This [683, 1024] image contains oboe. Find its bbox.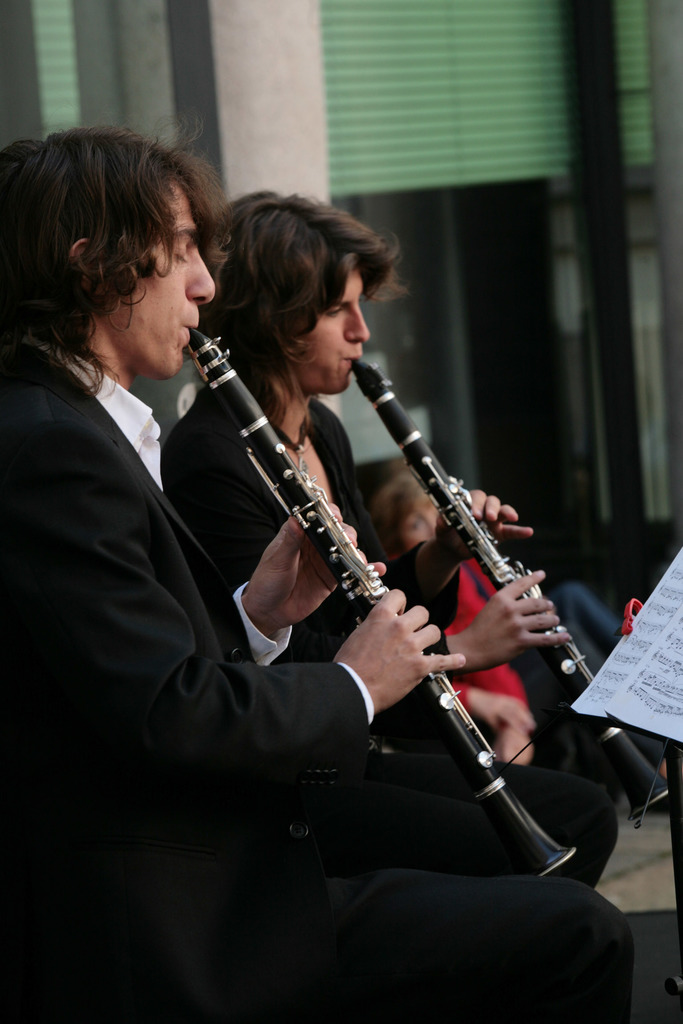
crop(186, 325, 583, 875).
